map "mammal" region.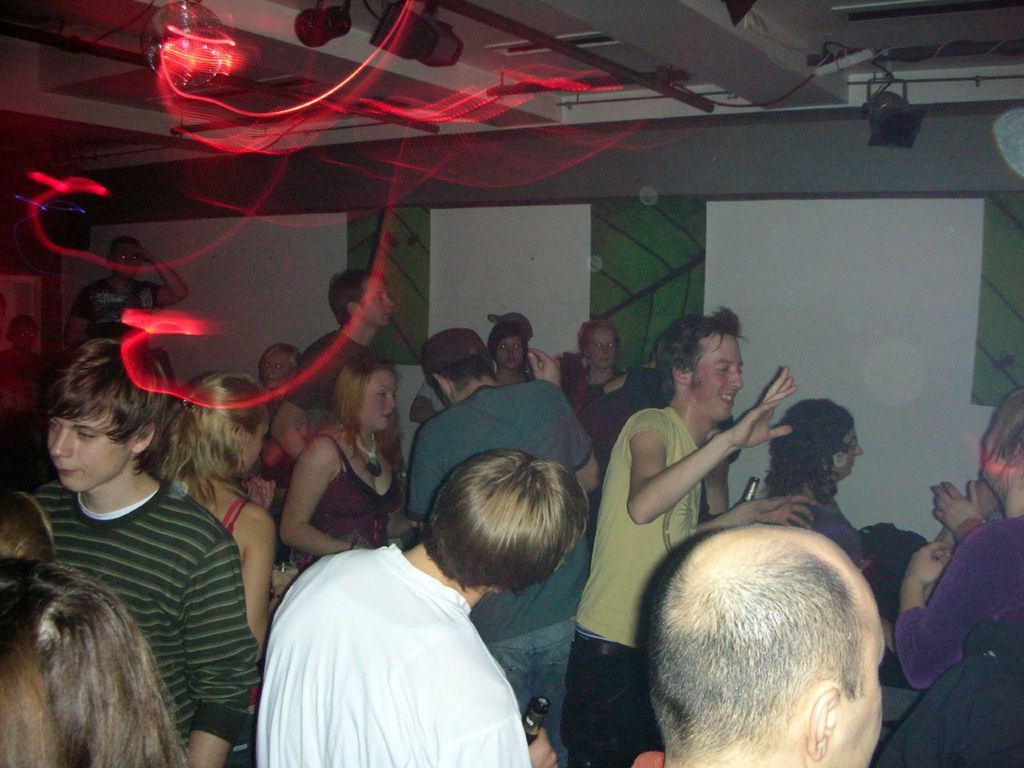
Mapped to [482,312,534,328].
